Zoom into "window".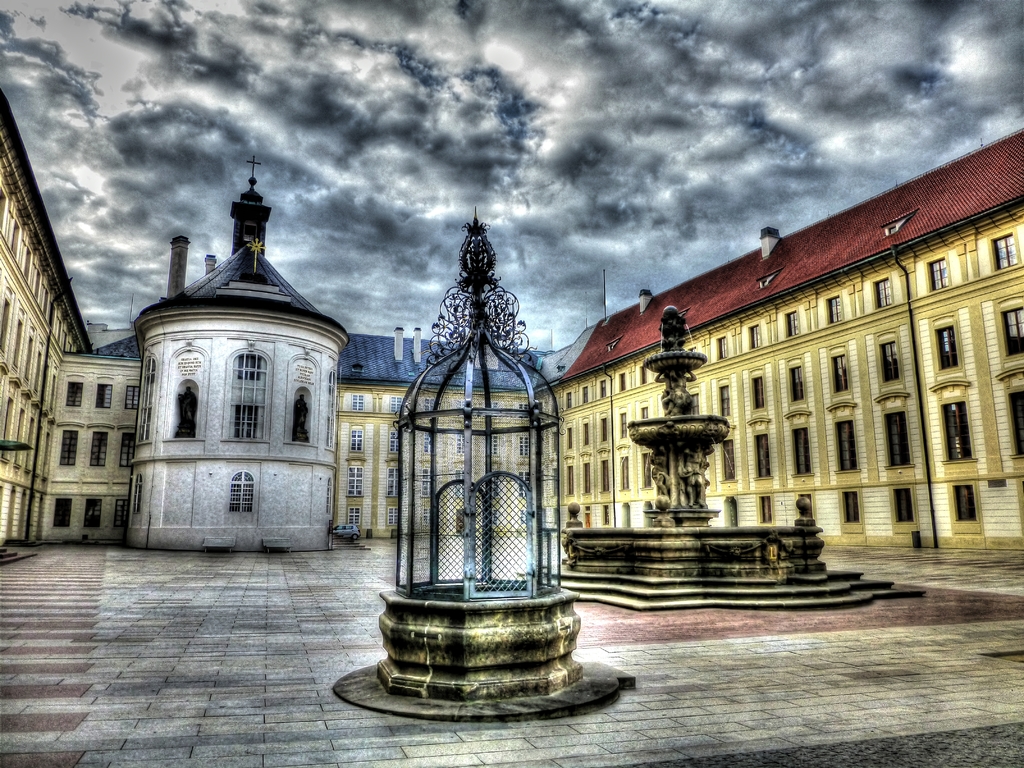
Zoom target: 583/422/590/445.
